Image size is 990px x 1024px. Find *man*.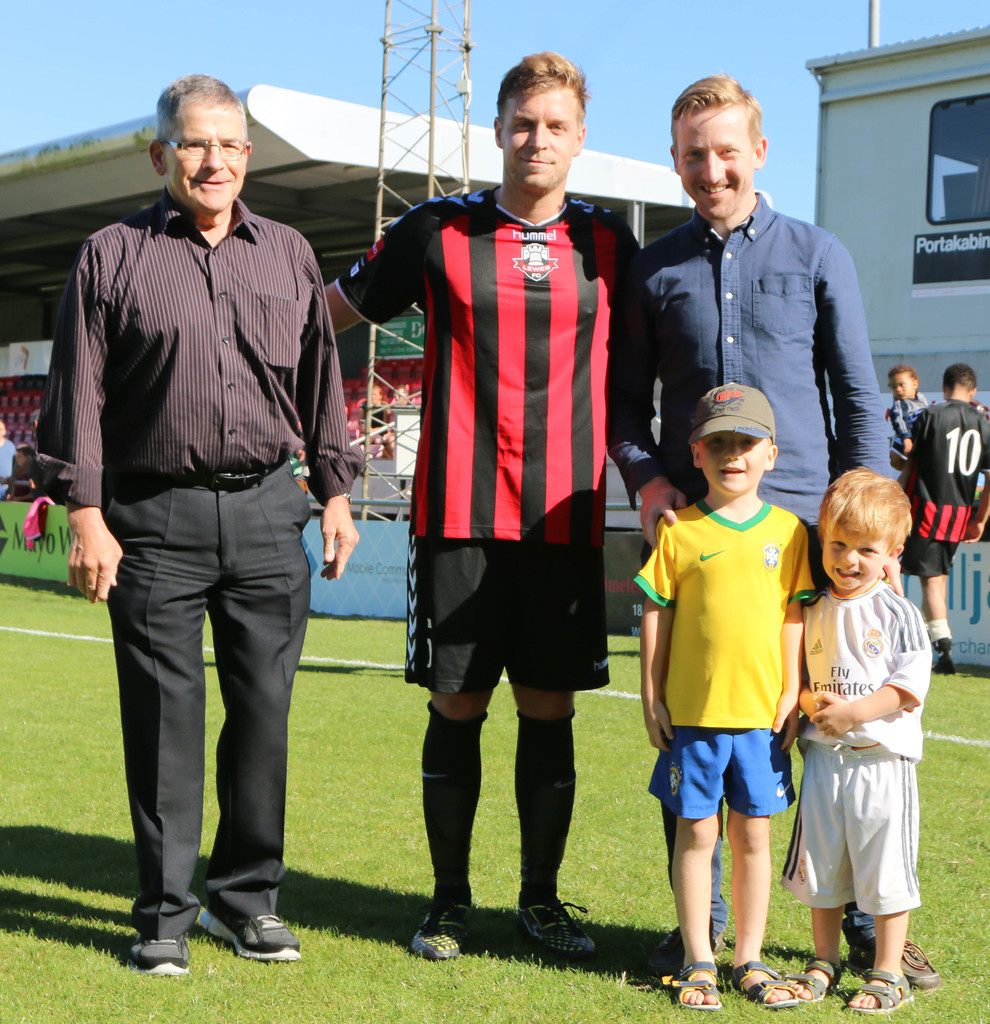
x1=60 y1=86 x2=362 y2=936.
